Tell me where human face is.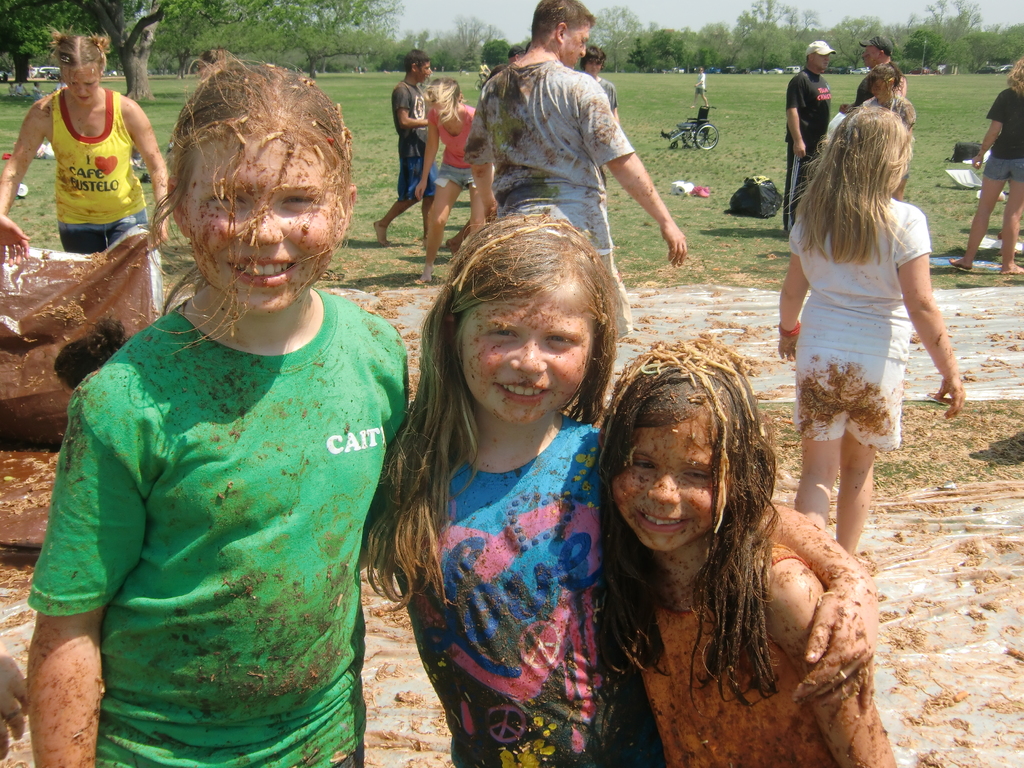
human face is at bbox=[59, 66, 100, 106].
